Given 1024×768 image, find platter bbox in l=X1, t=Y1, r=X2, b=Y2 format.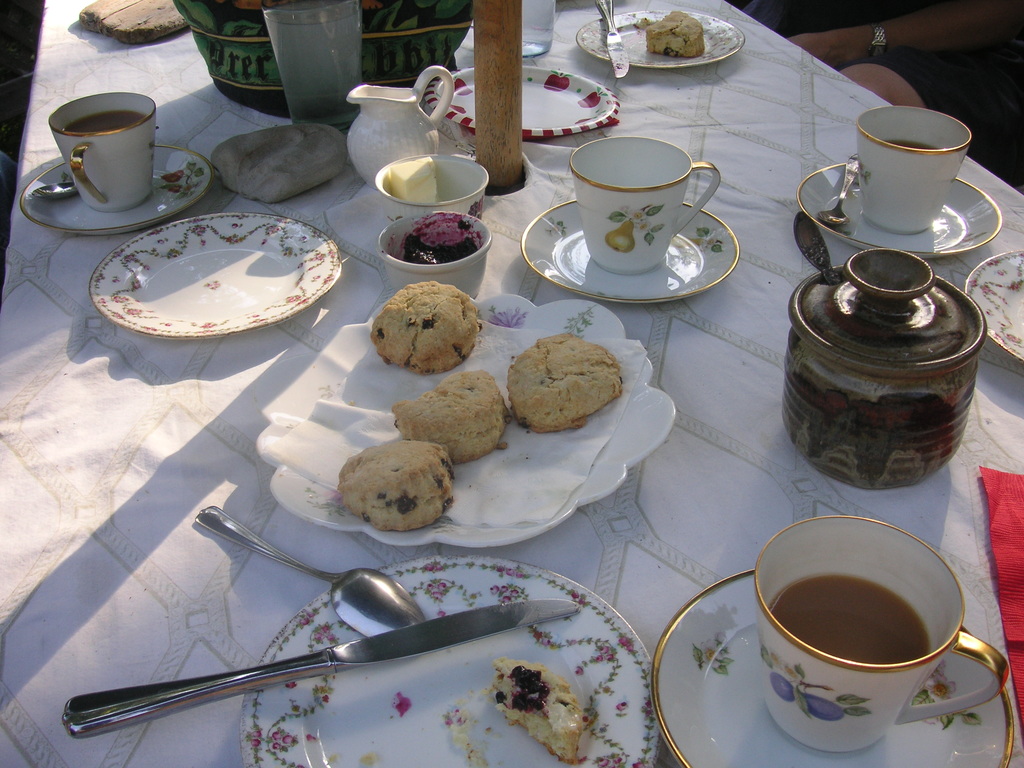
l=575, t=8, r=742, b=67.
